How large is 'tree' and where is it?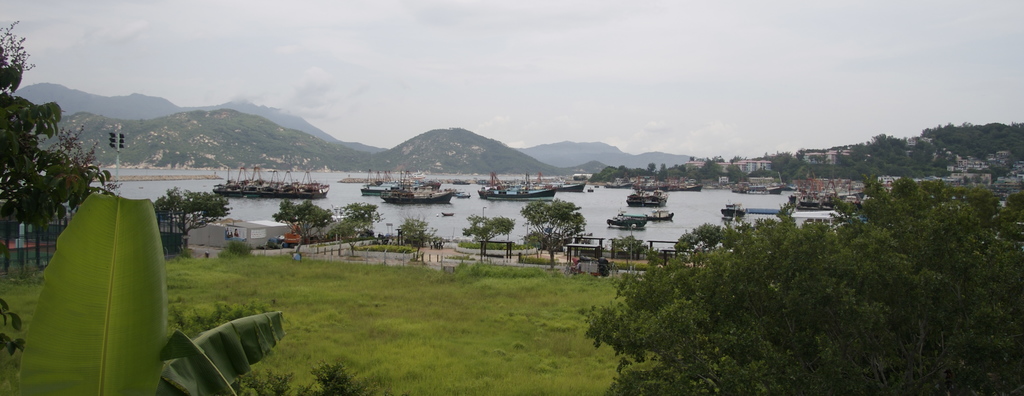
Bounding box: {"left": 400, "top": 210, "right": 434, "bottom": 247}.
